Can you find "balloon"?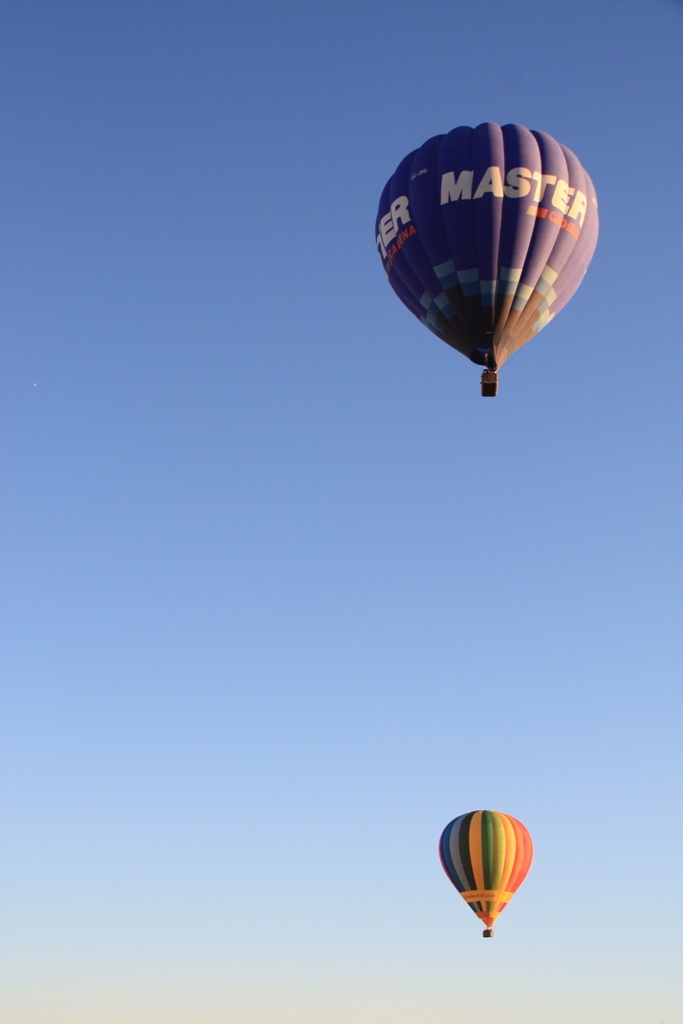
Yes, bounding box: bbox=(377, 118, 604, 372).
